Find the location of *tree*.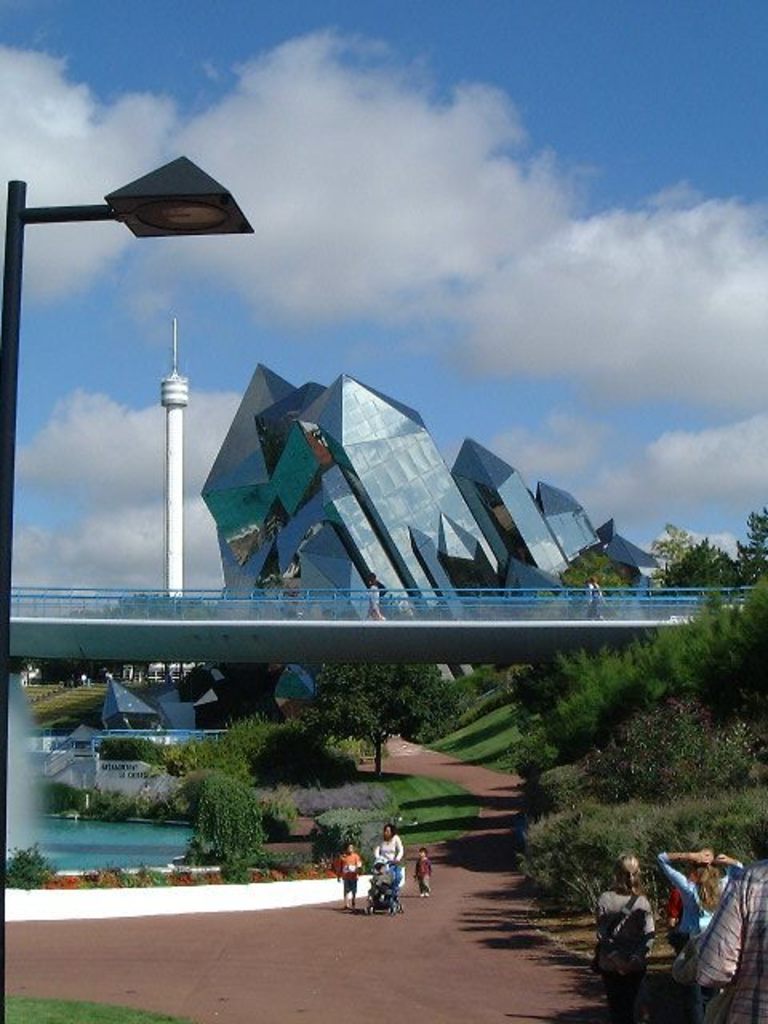
Location: [left=160, top=693, right=291, bottom=880].
